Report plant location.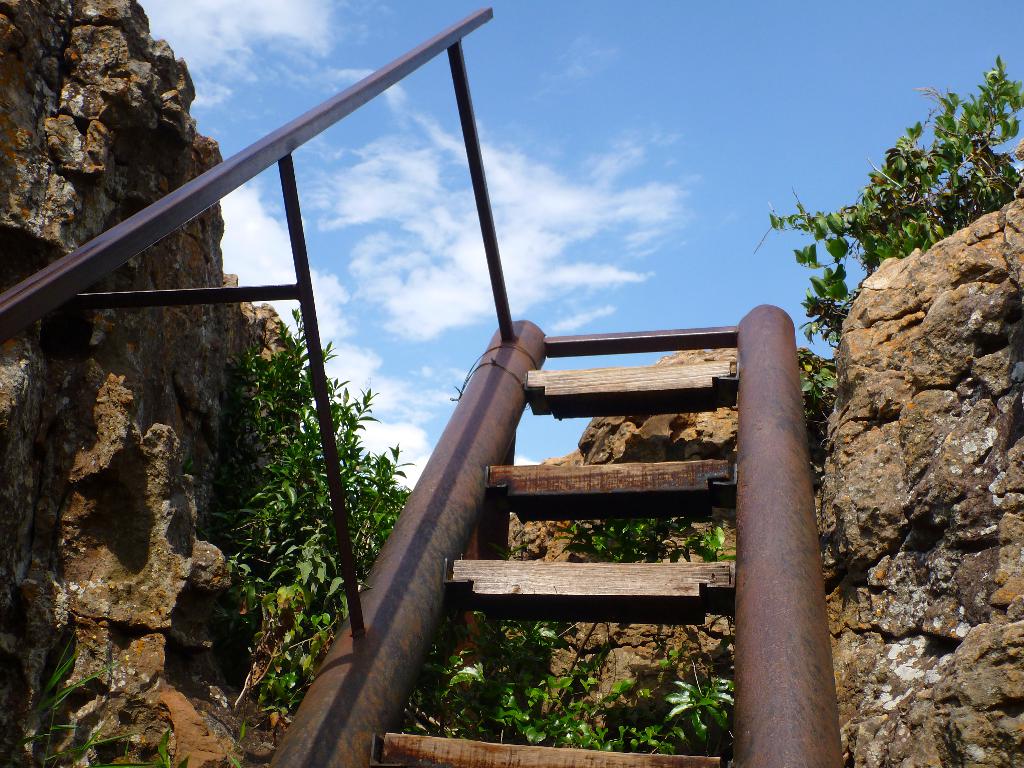
Report: rect(232, 717, 246, 767).
